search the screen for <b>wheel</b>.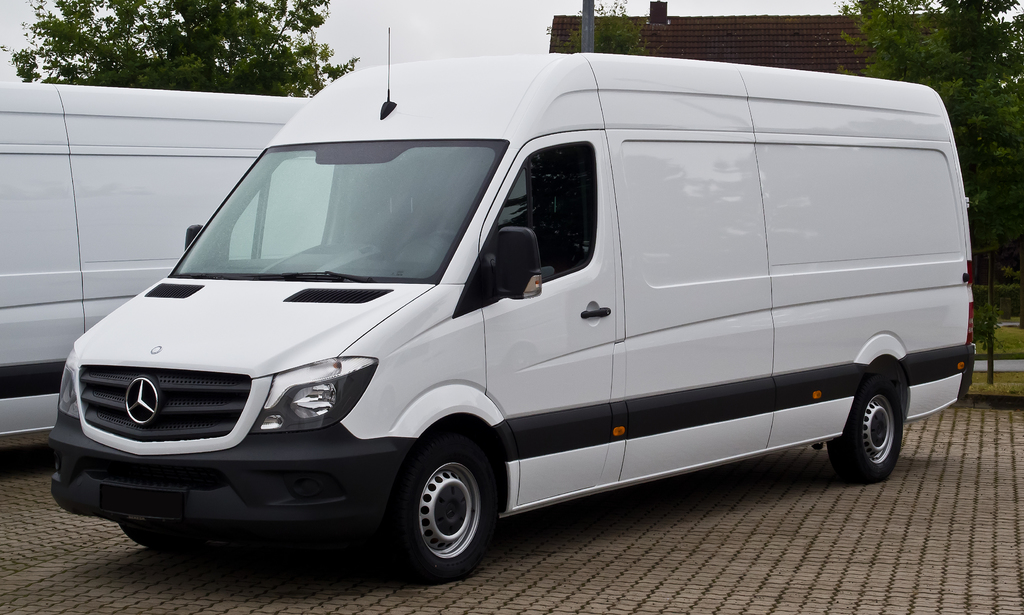
Found at bbox=(388, 449, 497, 577).
